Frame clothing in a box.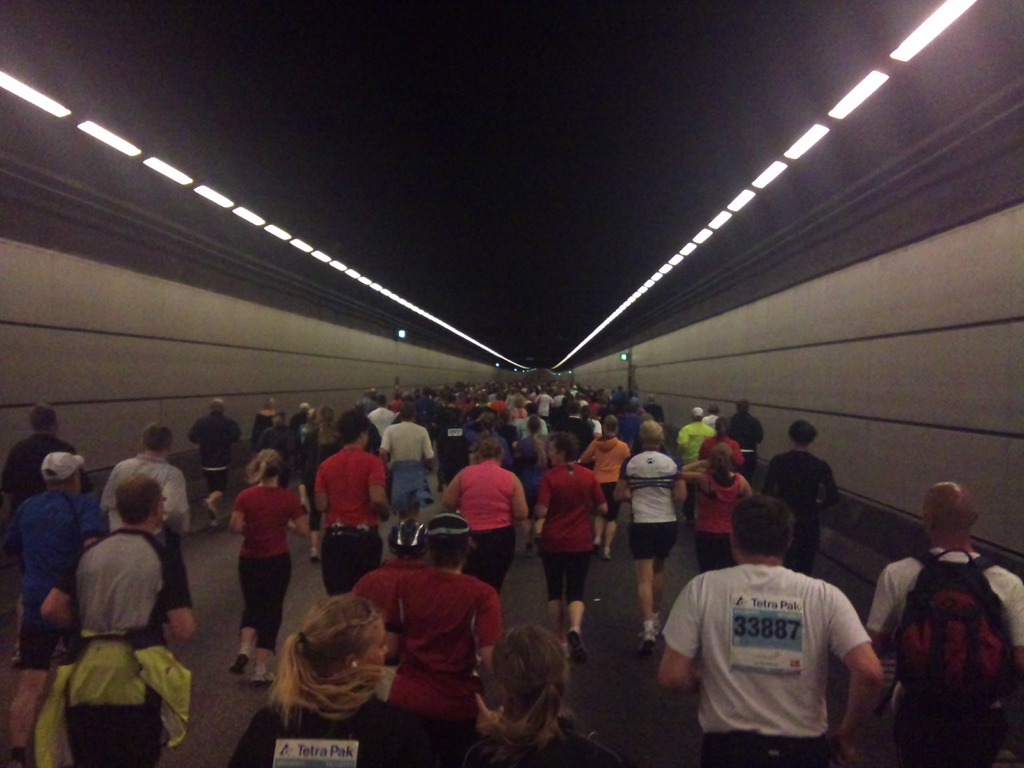
(left=853, top=545, right=1023, bottom=767).
